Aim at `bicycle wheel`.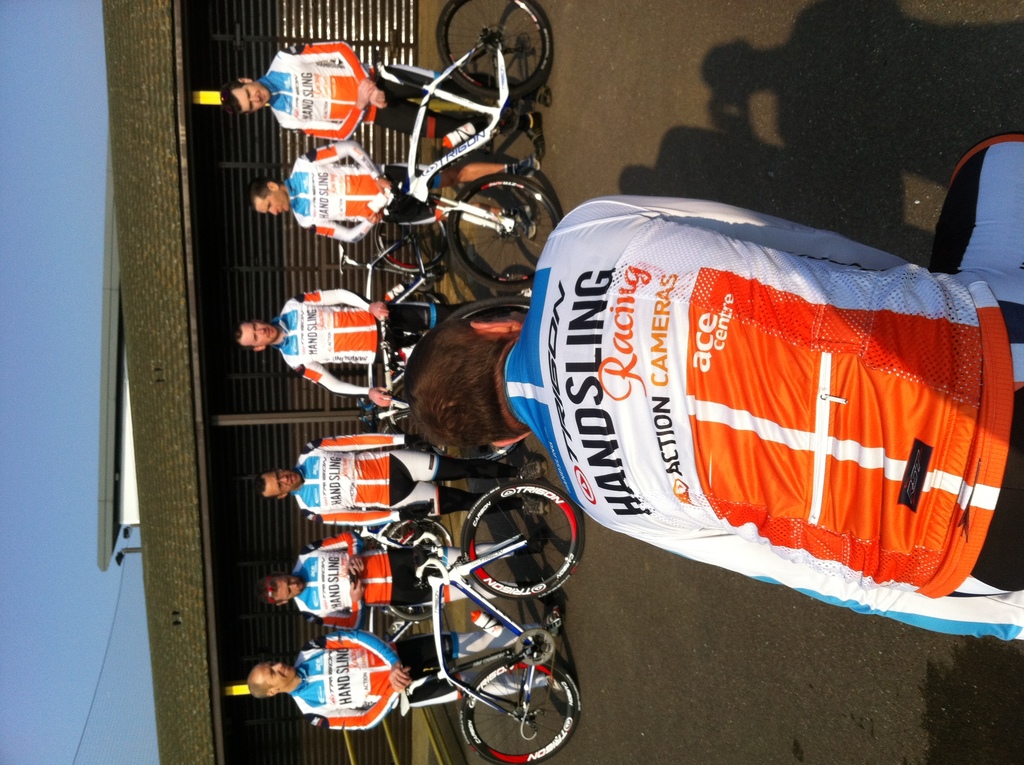
Aimed at left=458, top=476, right=587, bottom=600.
